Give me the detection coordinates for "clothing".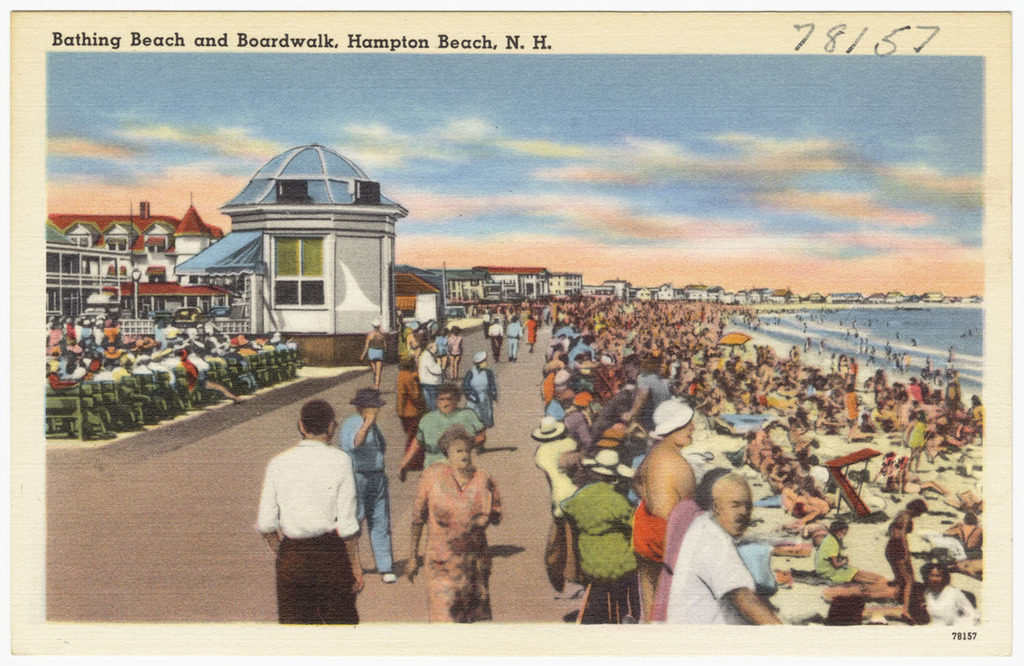
367:335:390:361.
